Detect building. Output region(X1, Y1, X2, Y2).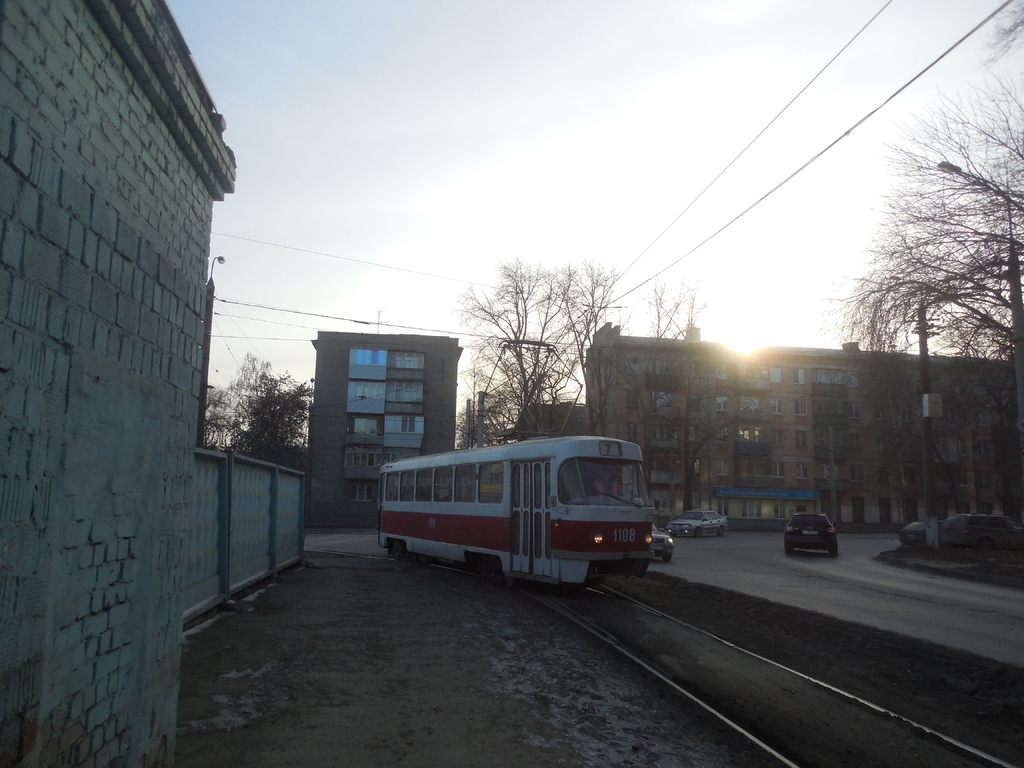
region(585, 323, 819, 529).
